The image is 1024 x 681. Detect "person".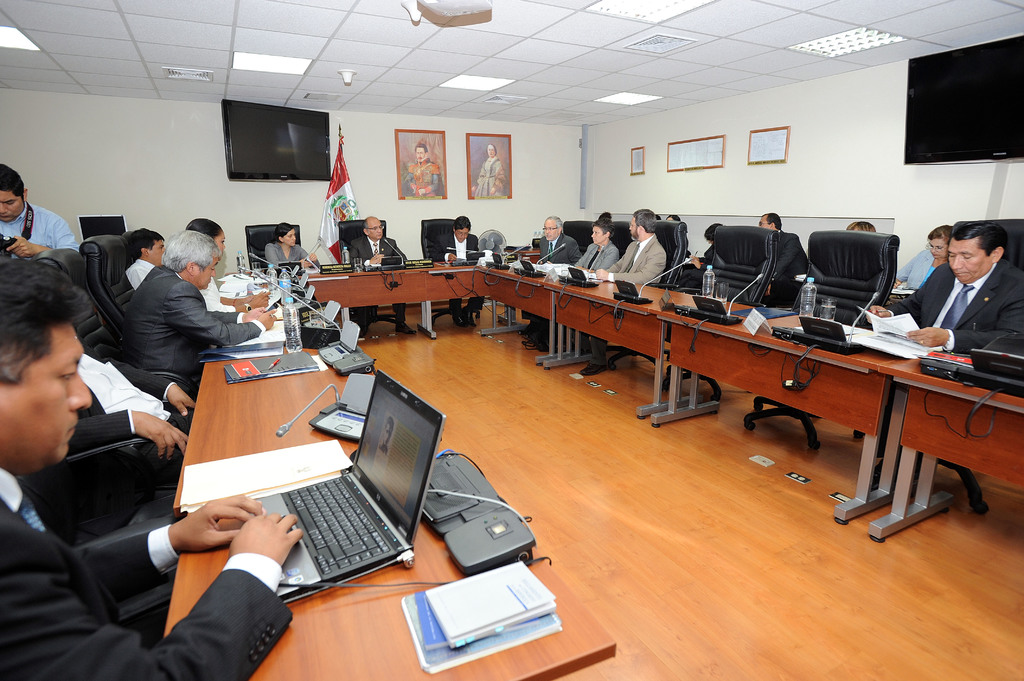
Detection: crop(564, 209, 611, 270).
